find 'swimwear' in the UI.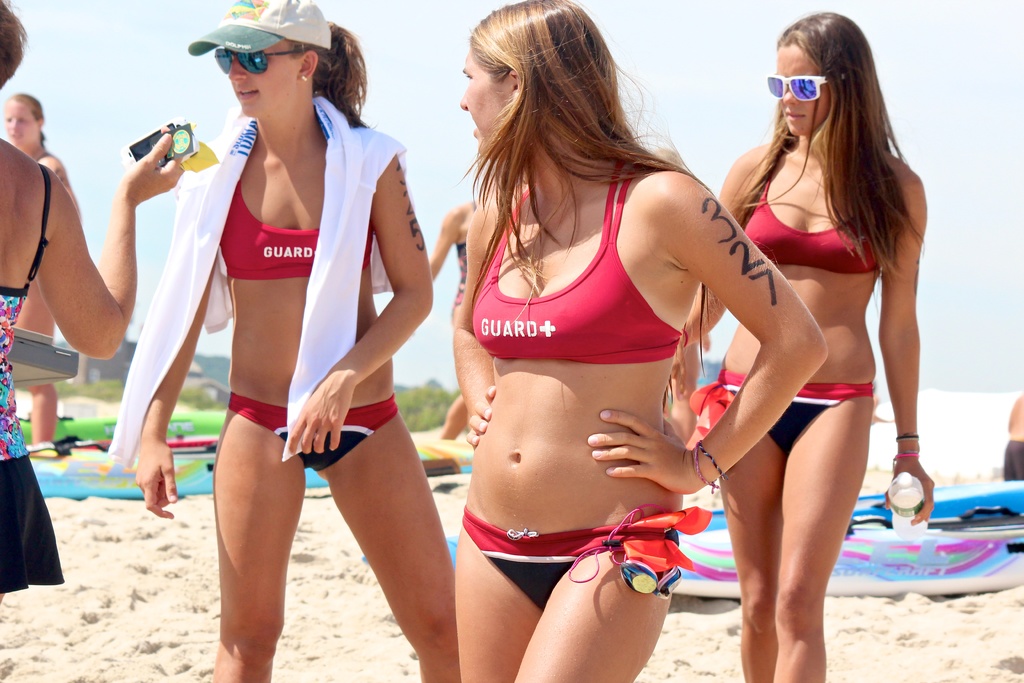
UI element at bbox=(468, 171, 684, 372).
